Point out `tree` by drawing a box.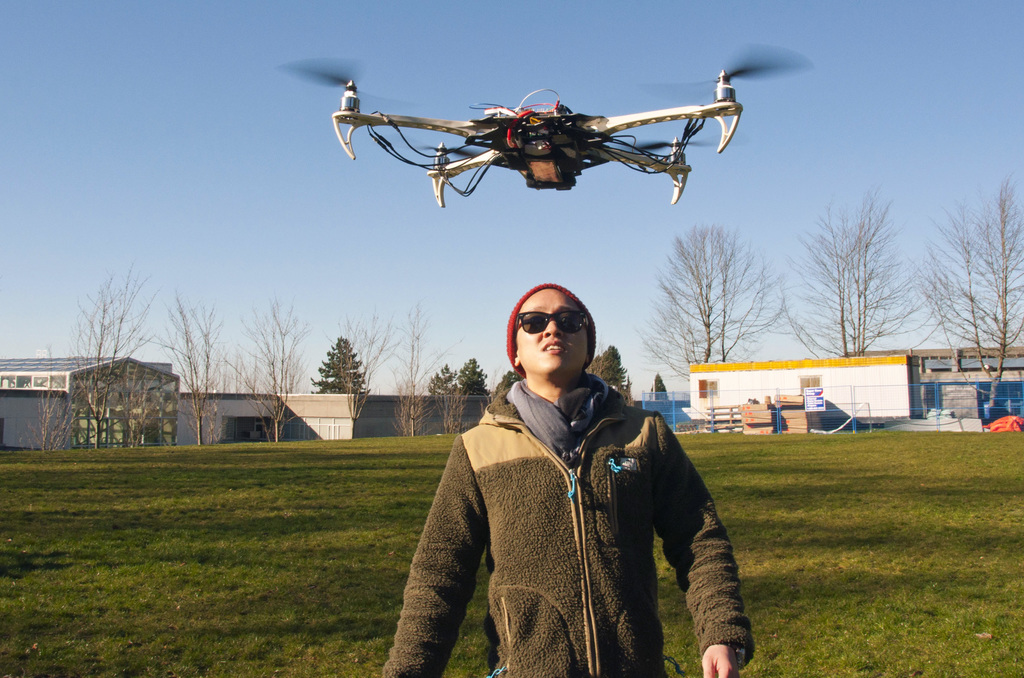
494:373:523:394.
